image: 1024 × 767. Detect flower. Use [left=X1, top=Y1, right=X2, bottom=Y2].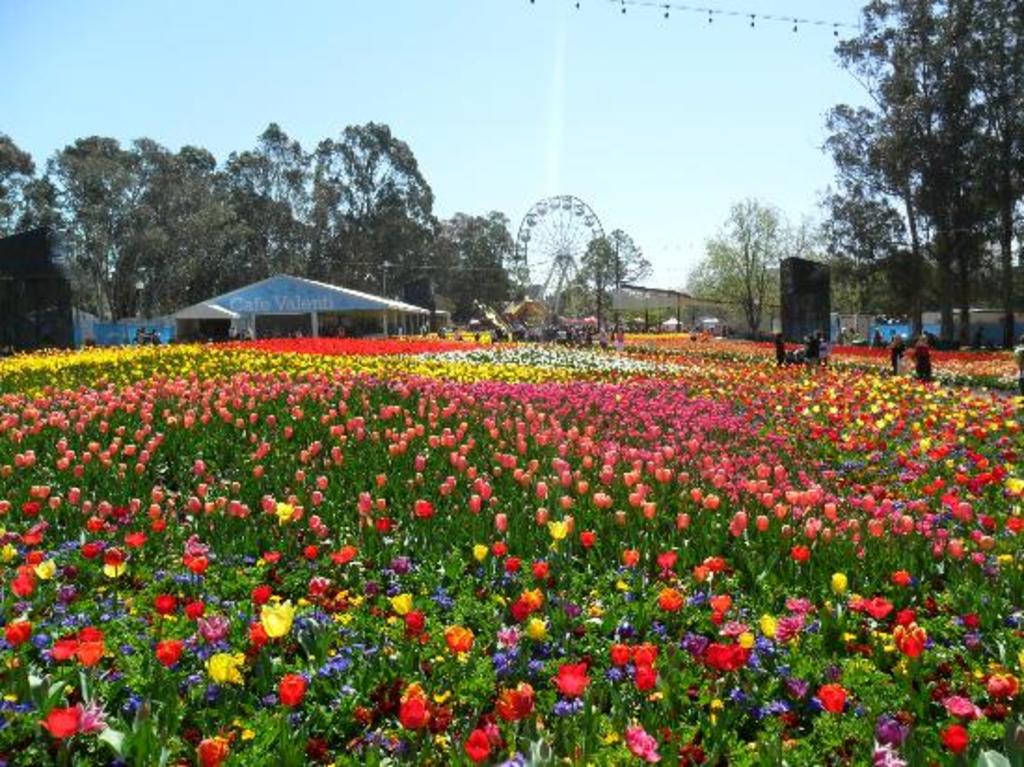
[left=372, top=471, right=391, bottom=491].
